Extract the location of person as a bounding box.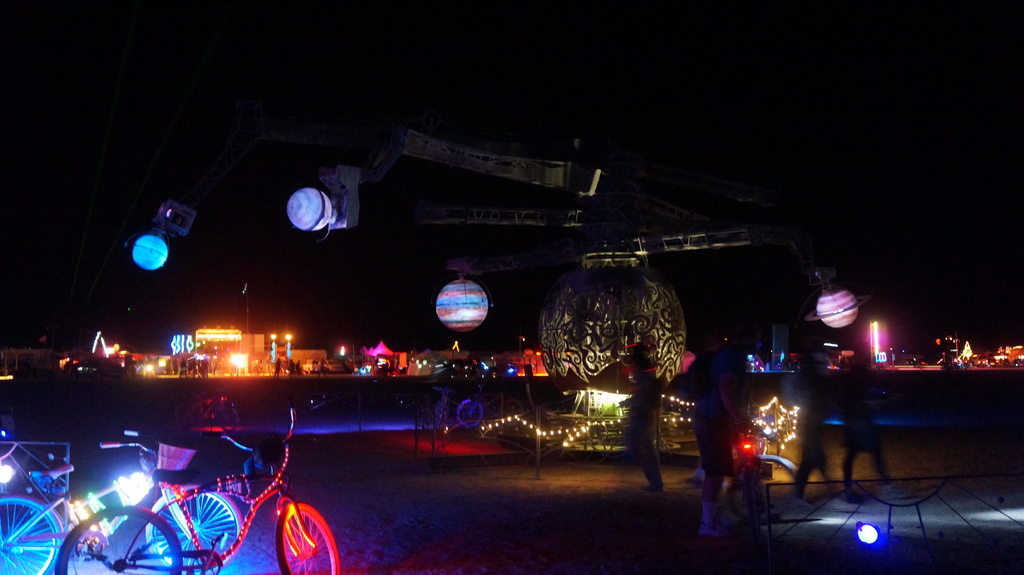
<box>788,360,841,506</box>.
